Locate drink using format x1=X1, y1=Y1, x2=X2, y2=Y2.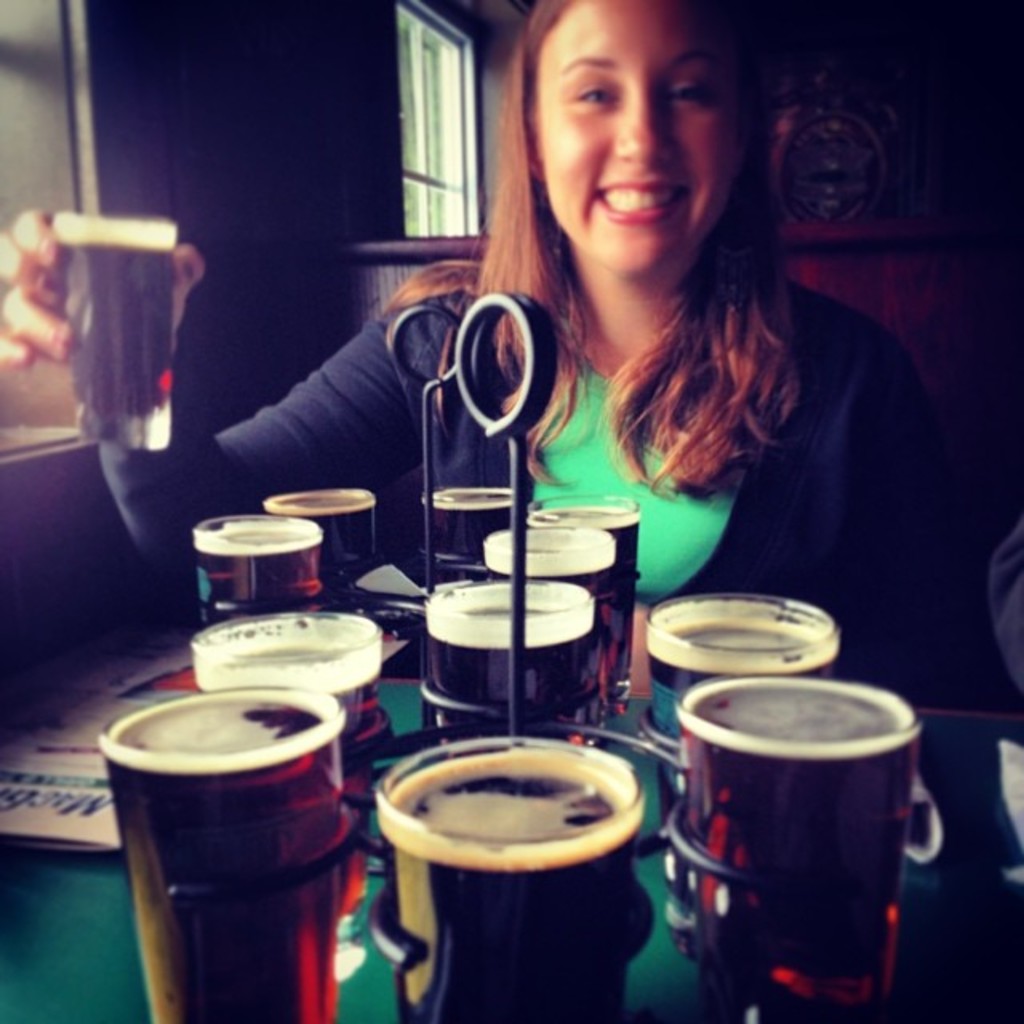
x1=427, y1=485, x2=520, y2=576.
